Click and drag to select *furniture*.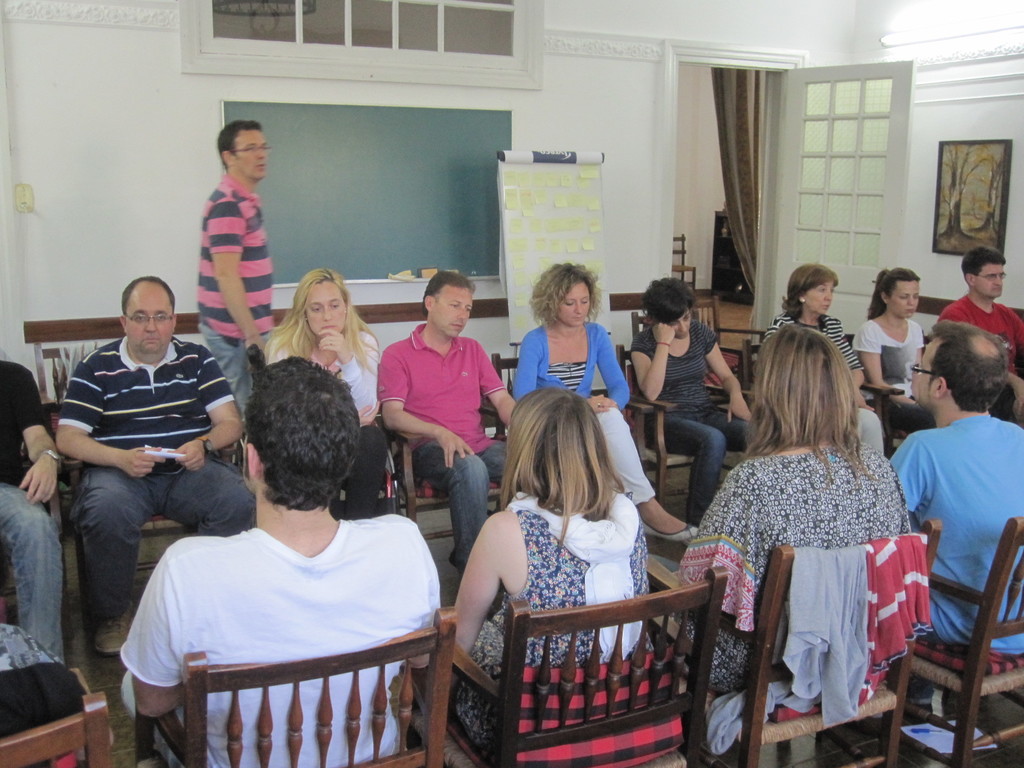
Selection: 486, 354, 655, 484.
